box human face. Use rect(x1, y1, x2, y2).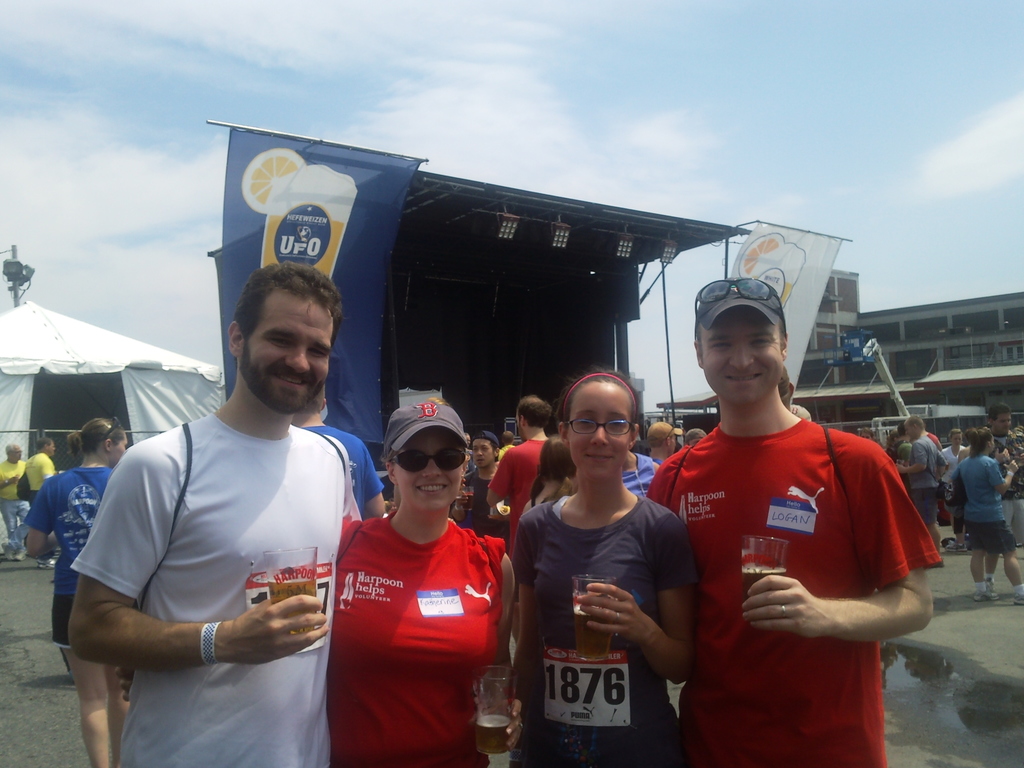
rect(952, 431, 959, 450).
